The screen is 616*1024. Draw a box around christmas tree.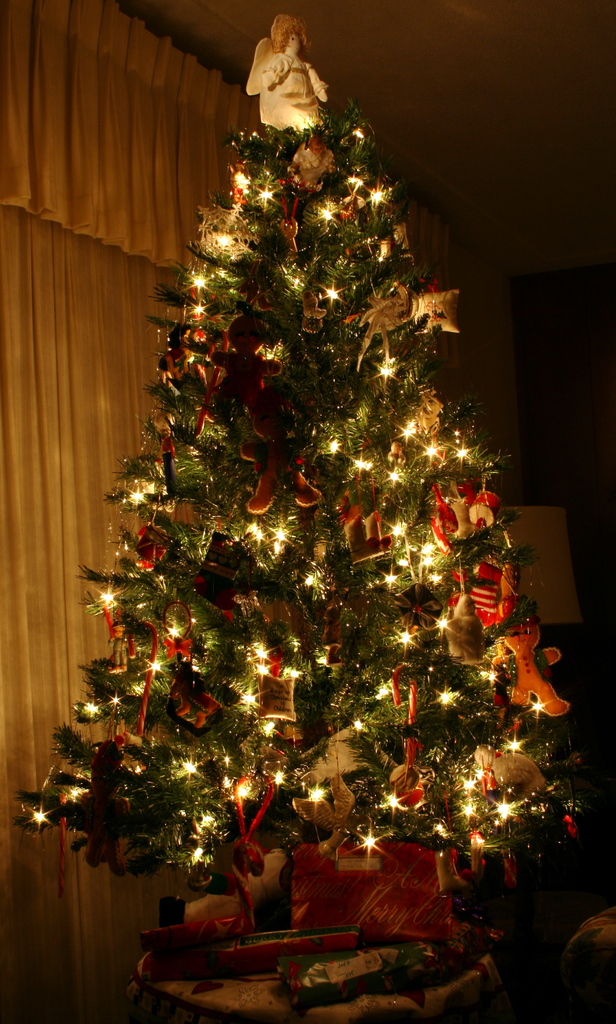
17:13:587:925.
